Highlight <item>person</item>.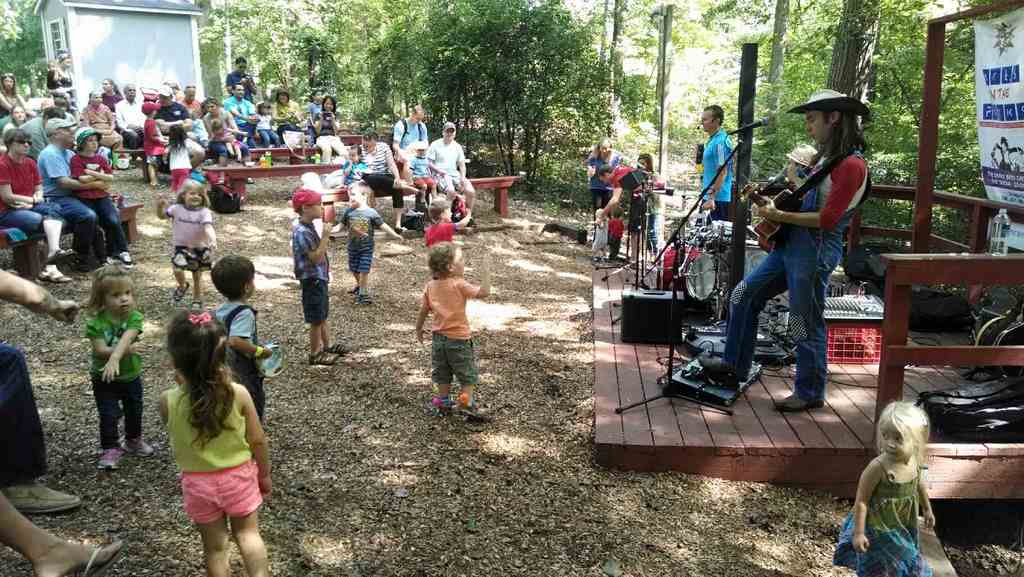
Highlighted region: l=296, t=191, r=348, b=370.
